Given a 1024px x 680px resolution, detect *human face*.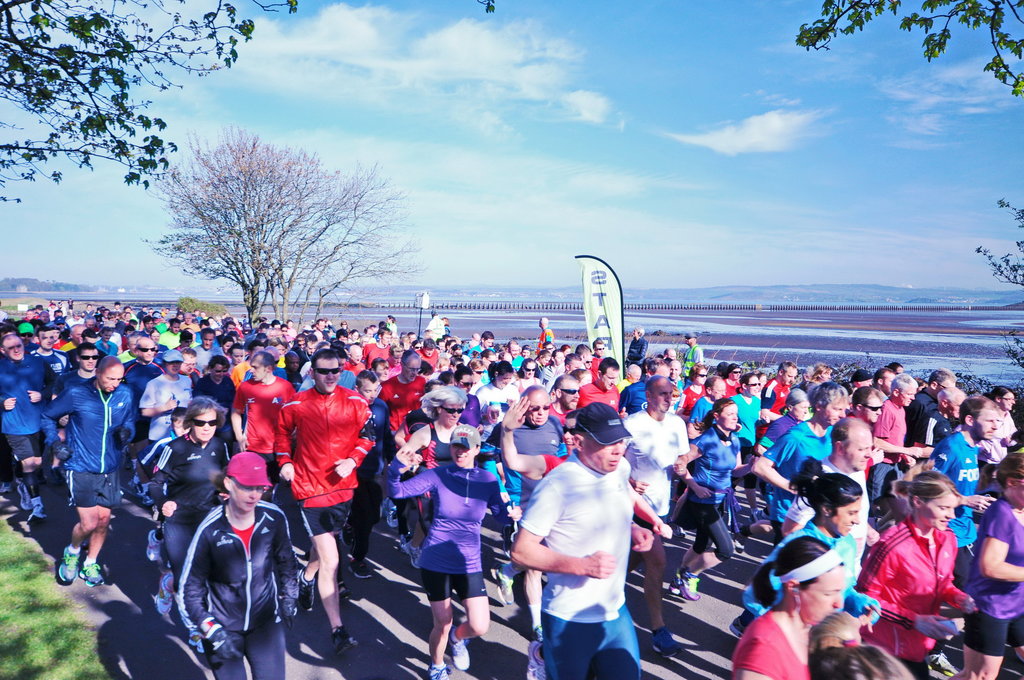
pyautogui.locateOnScreen(234, 350, 244, 362).
